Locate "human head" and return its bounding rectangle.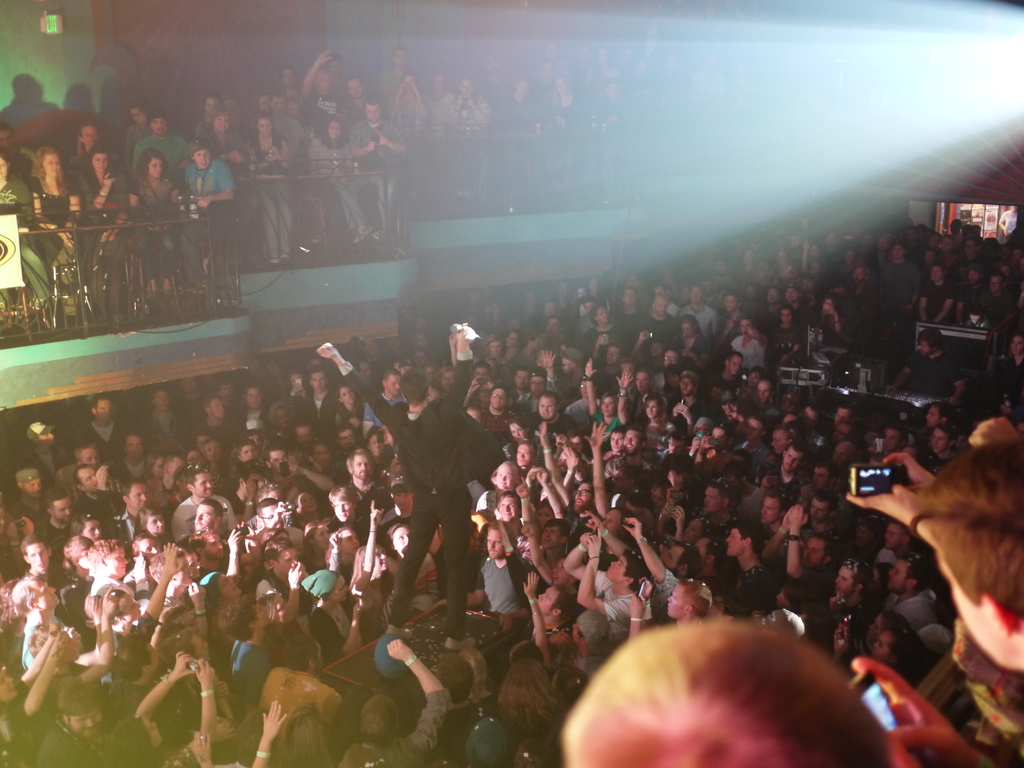
(681,315,694,337).
